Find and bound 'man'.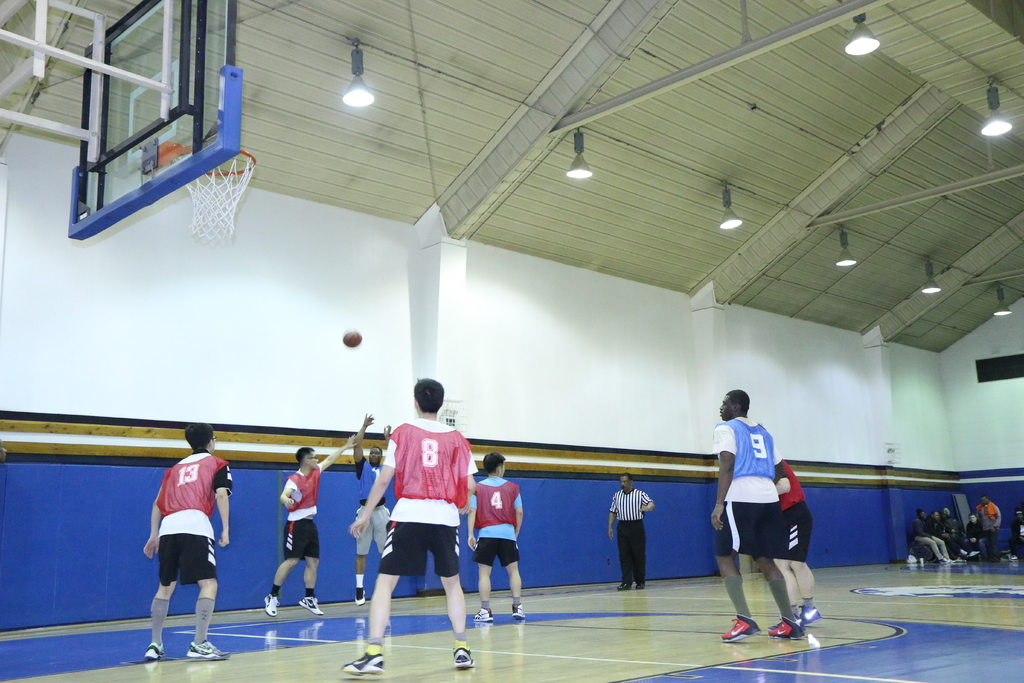
Bound: 601, 473, 659, 595.
